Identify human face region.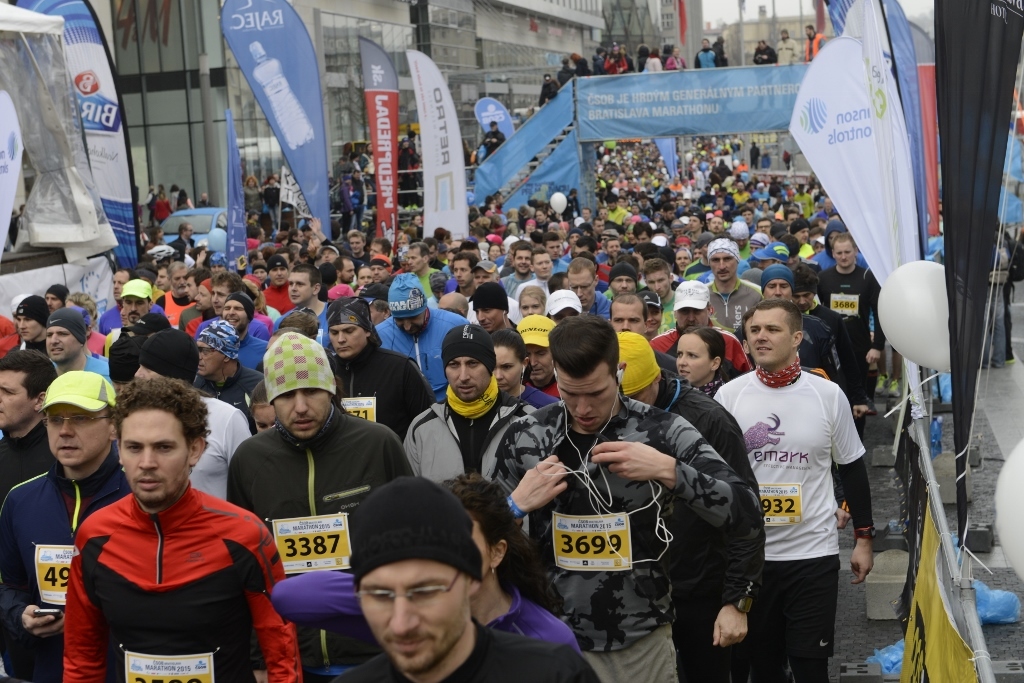
Region: 676, 332, 712, 384.
